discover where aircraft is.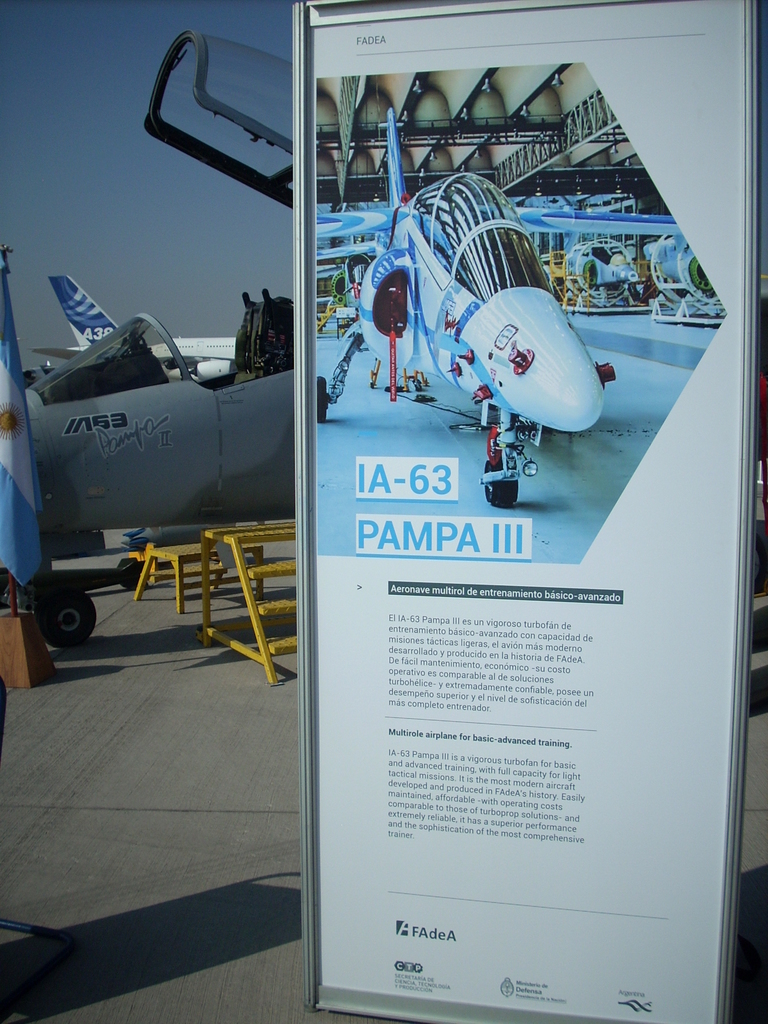
Discovered at pyautogui.locateOnScreen(300, 97, 701, 512).
